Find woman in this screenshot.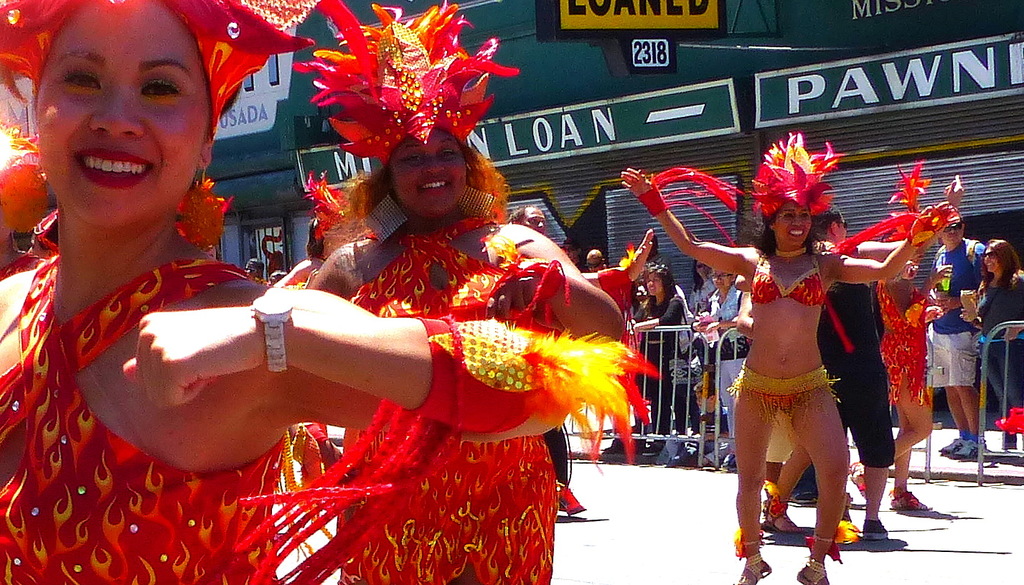
The bounding box for woman is bbox=[875, 233, 951, 515].
